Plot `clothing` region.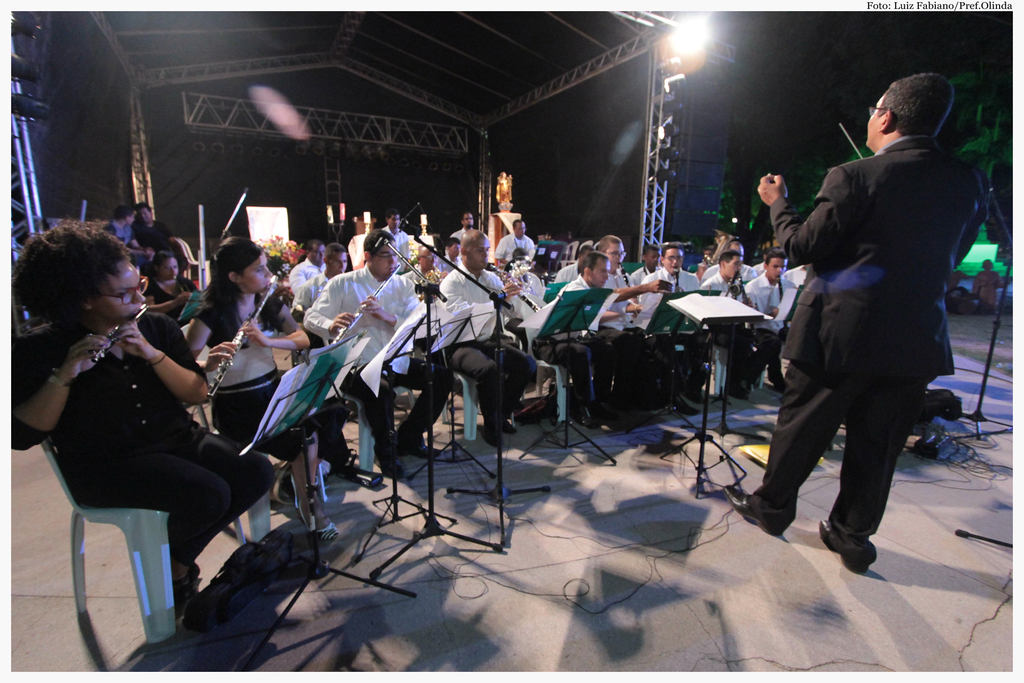
Plotted at select_region(771, 86, 986, 534).
